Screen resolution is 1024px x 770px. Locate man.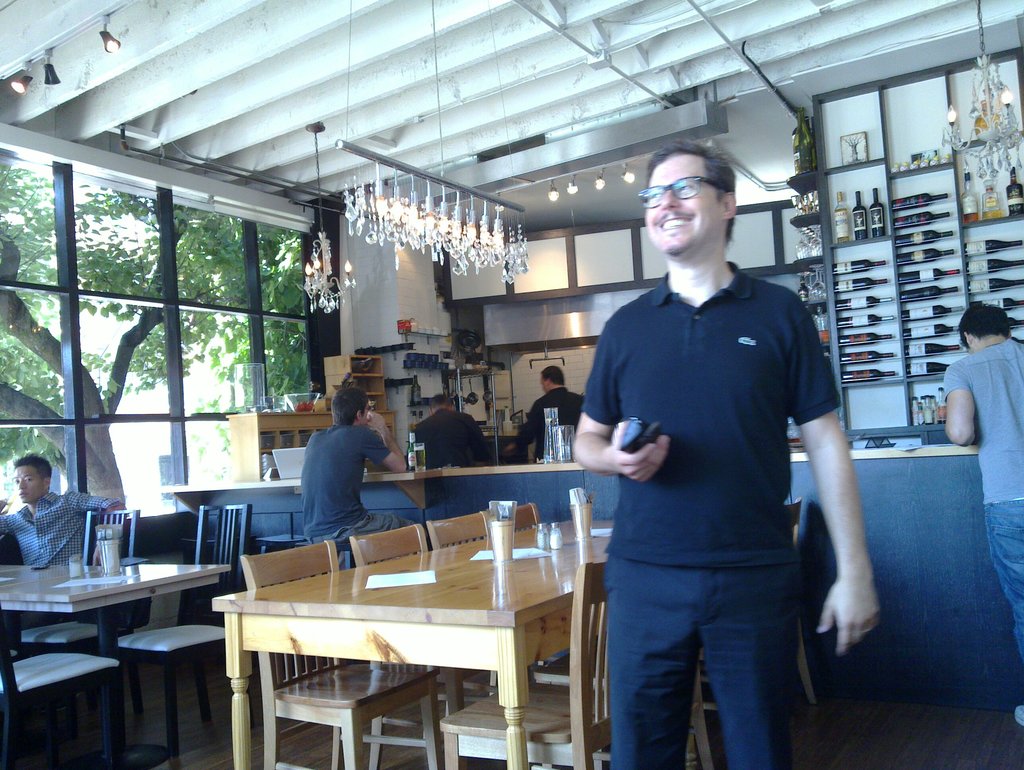
x1=941 y1=300 x2=1023 y2=725.
